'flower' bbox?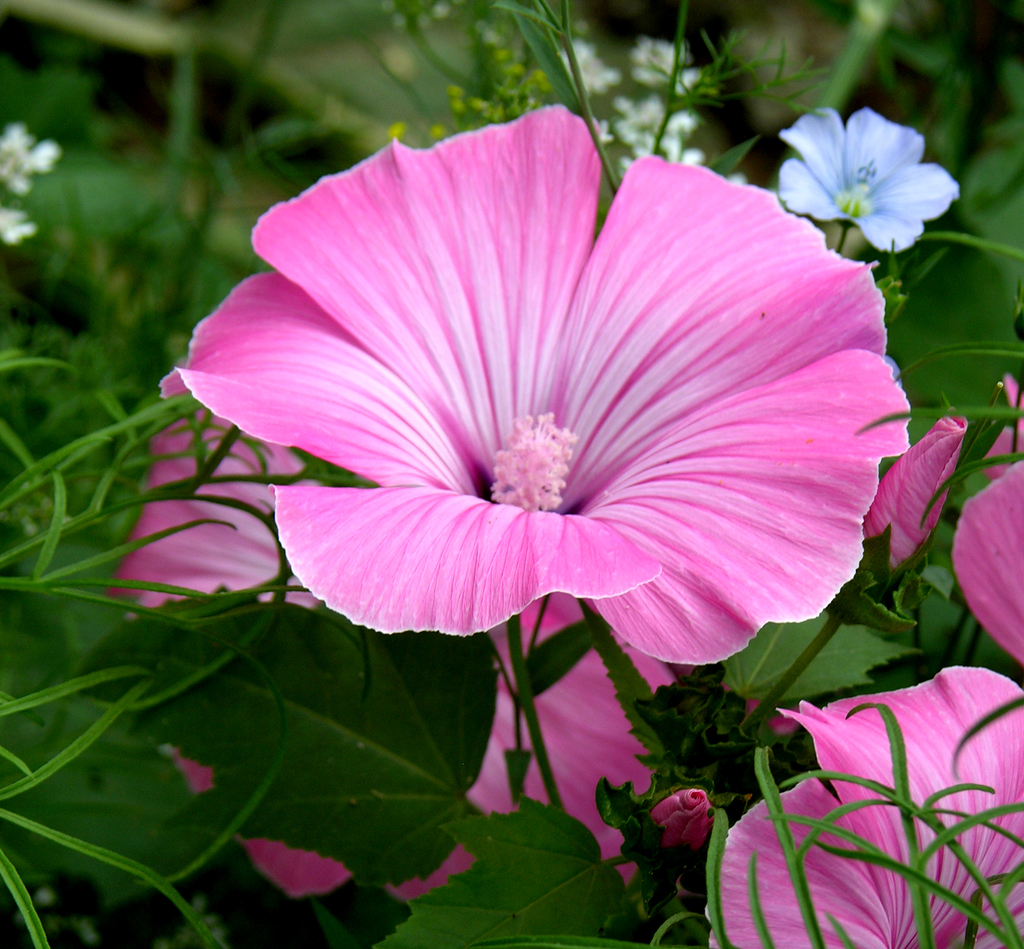
[701, 663, 1023, 948]
